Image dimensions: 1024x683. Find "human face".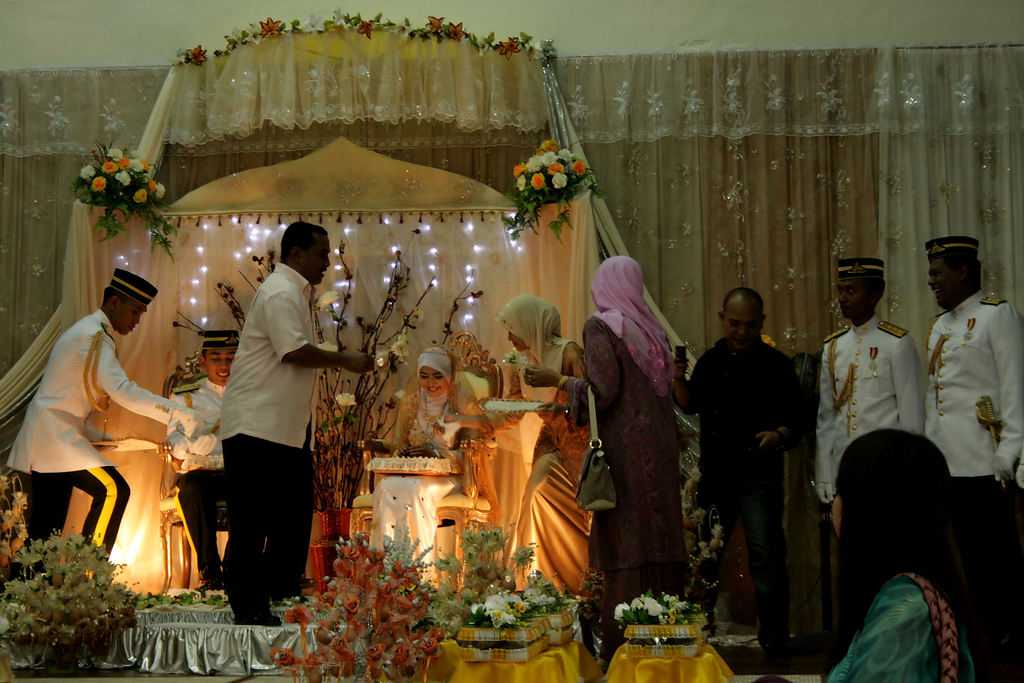
Rect(929, 261, 968, 309).
